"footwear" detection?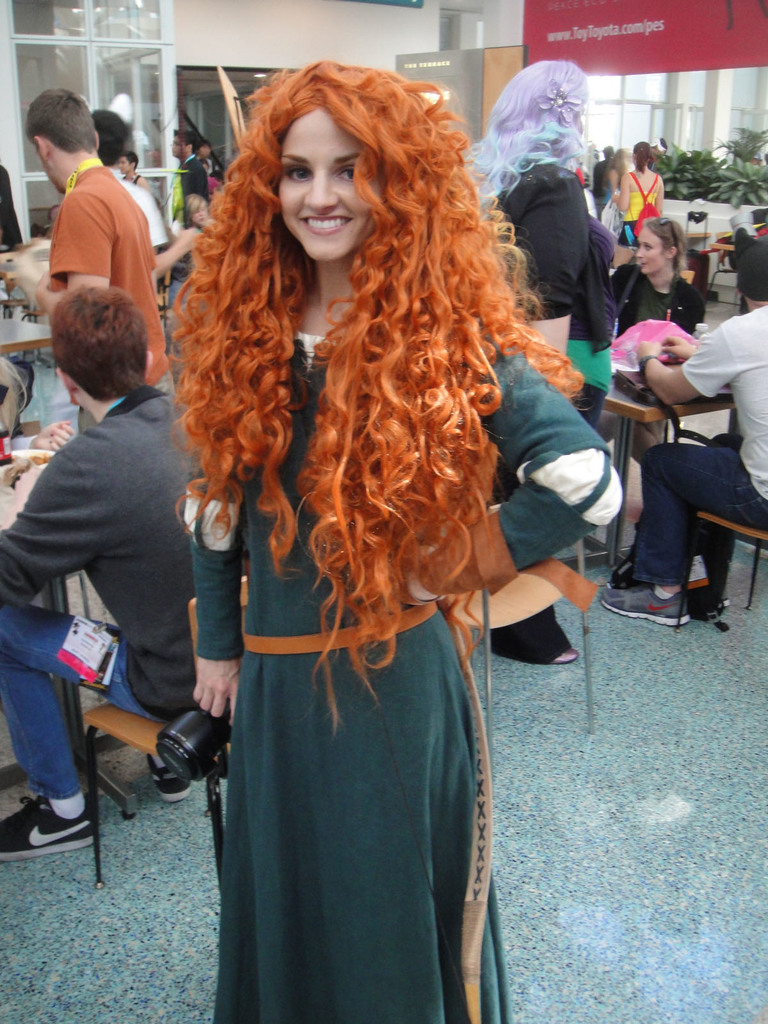
(left=600, top=588, right=686, bottom=624)
